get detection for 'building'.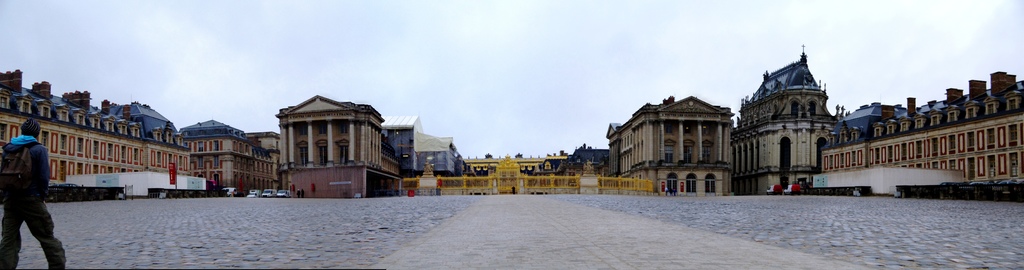
Detection: (left=175, top=106, right=275, bottom=203).
